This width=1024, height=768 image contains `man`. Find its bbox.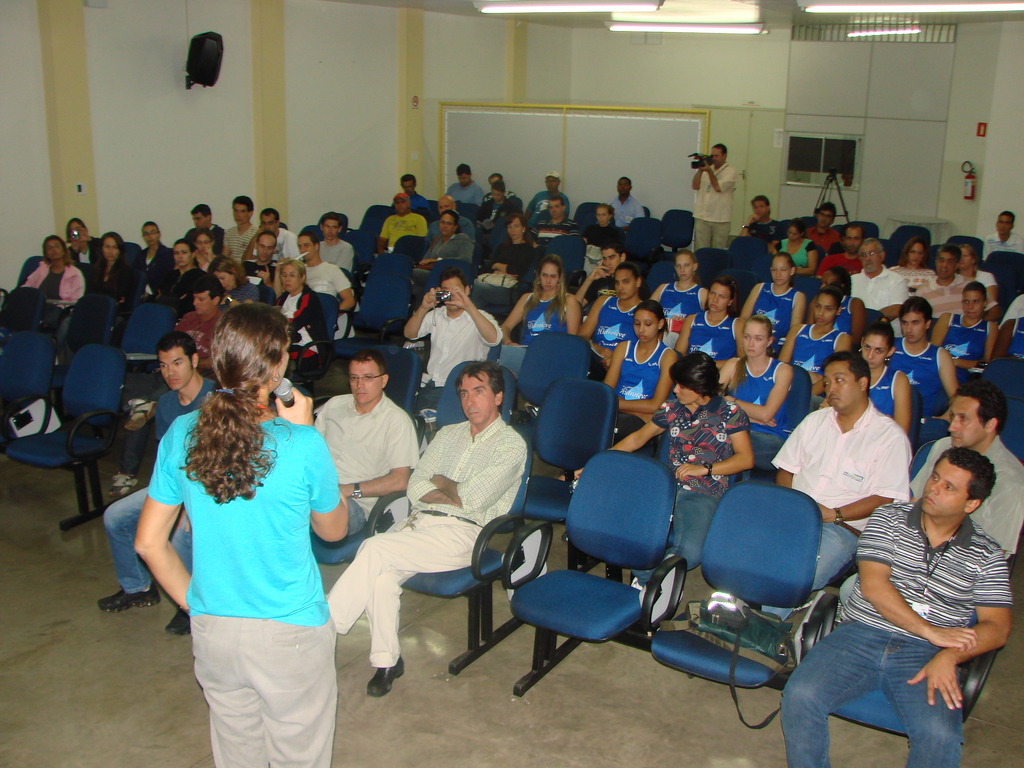
[x1=797, y1=412, x2=1020, y2=760].
